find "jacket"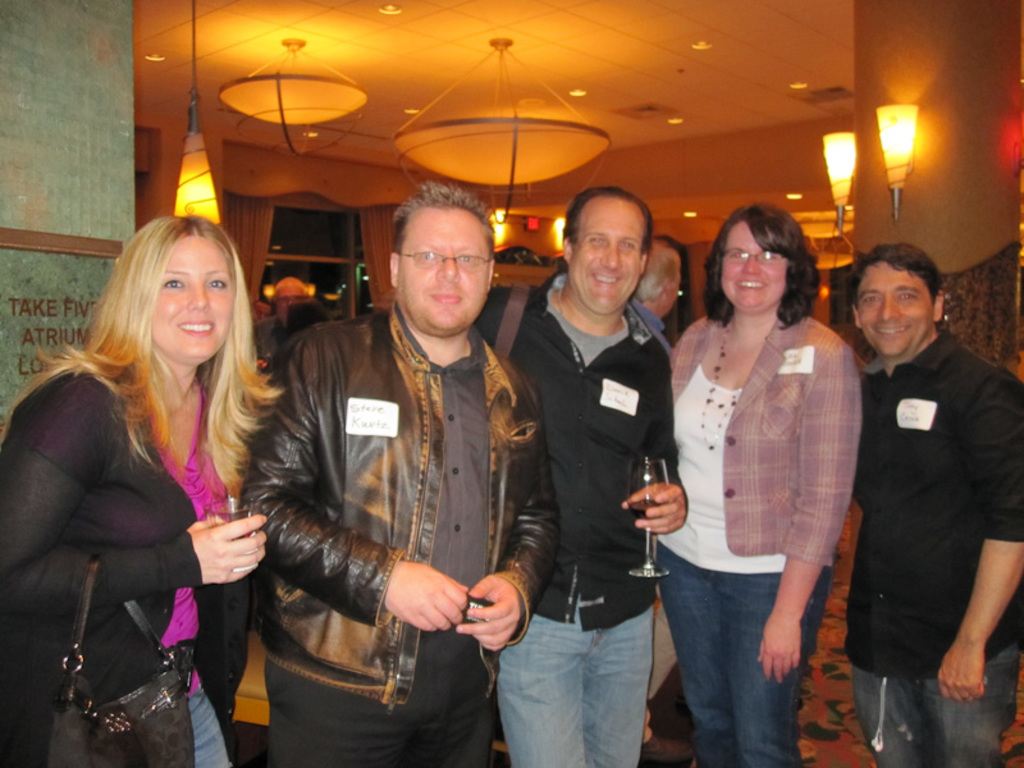
bbox=[658, 311, 863, 564]
